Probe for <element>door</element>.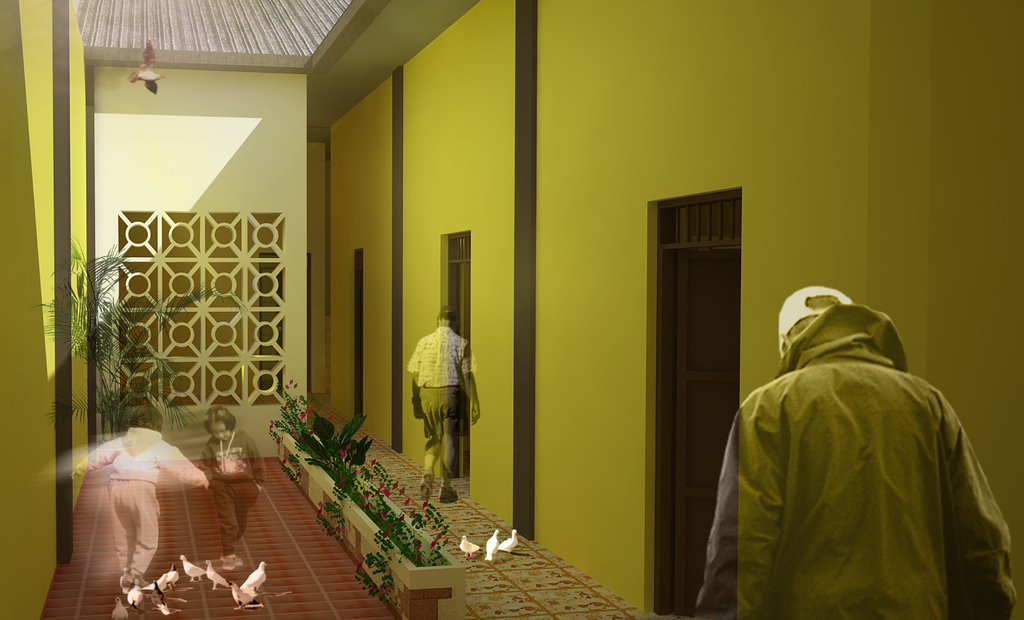
Probe result: box=[642, 179, 780, 564].
